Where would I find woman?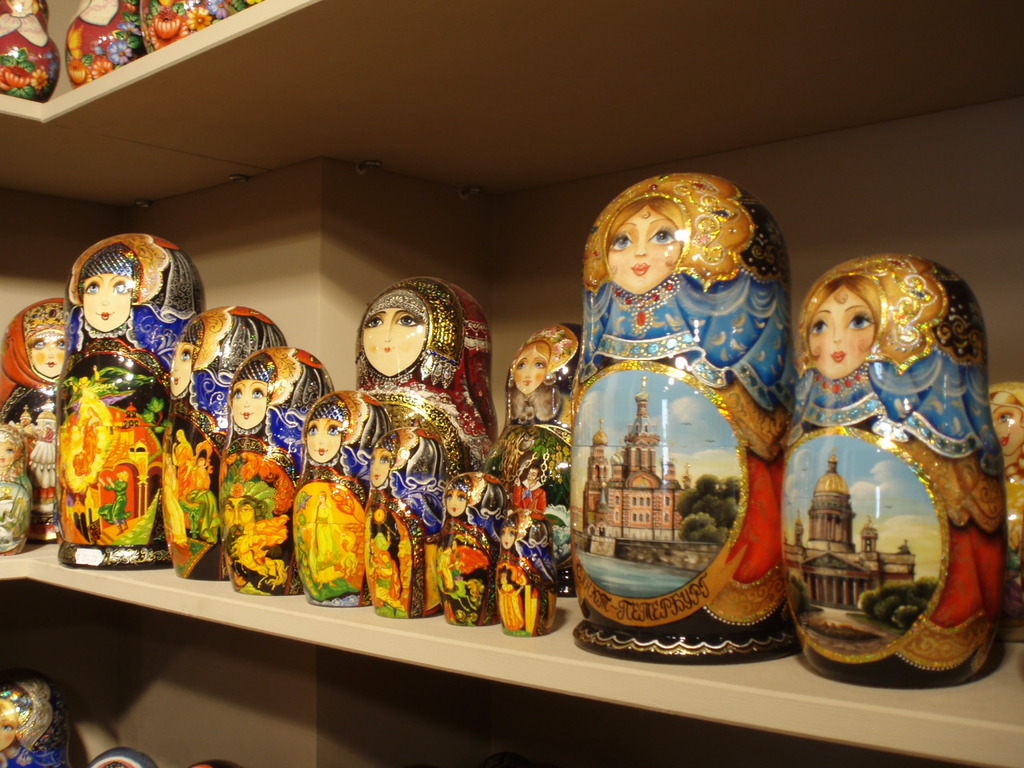
At l=990, t=394, r=1023, b=456.
